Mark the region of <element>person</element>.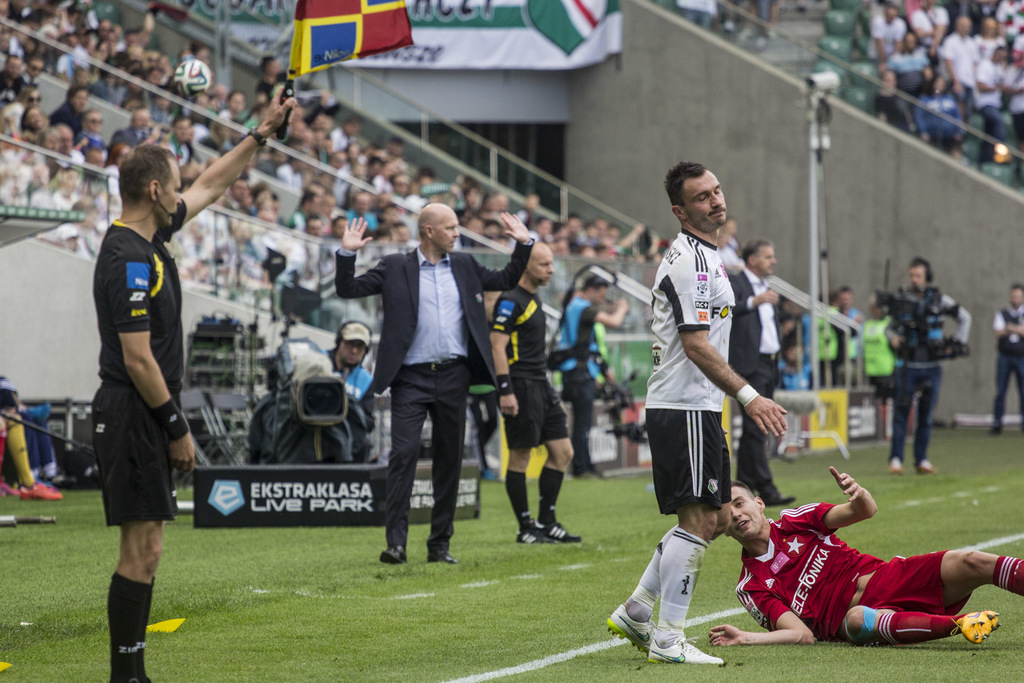
Region: box=[970, 19, 1004, 66].
